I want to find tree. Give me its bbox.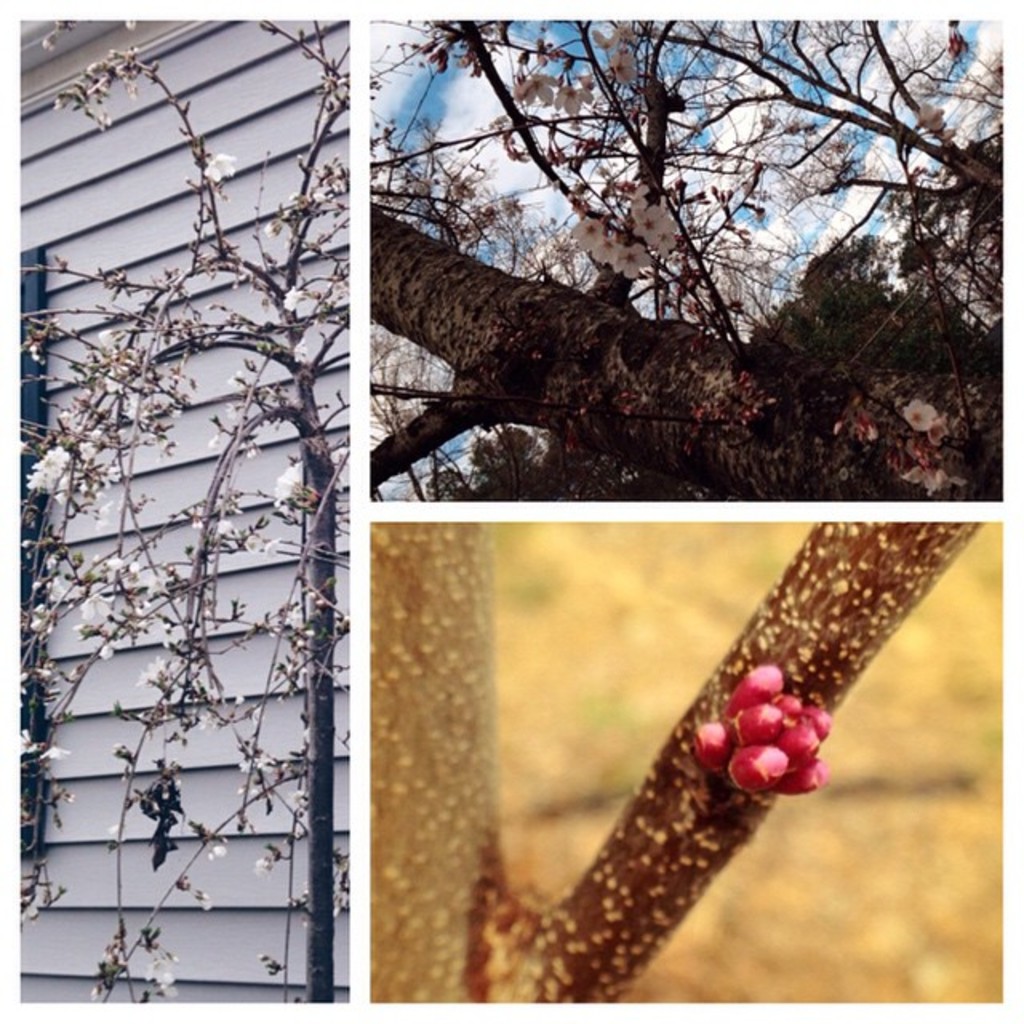
locate(293, 6, 938, 539).
